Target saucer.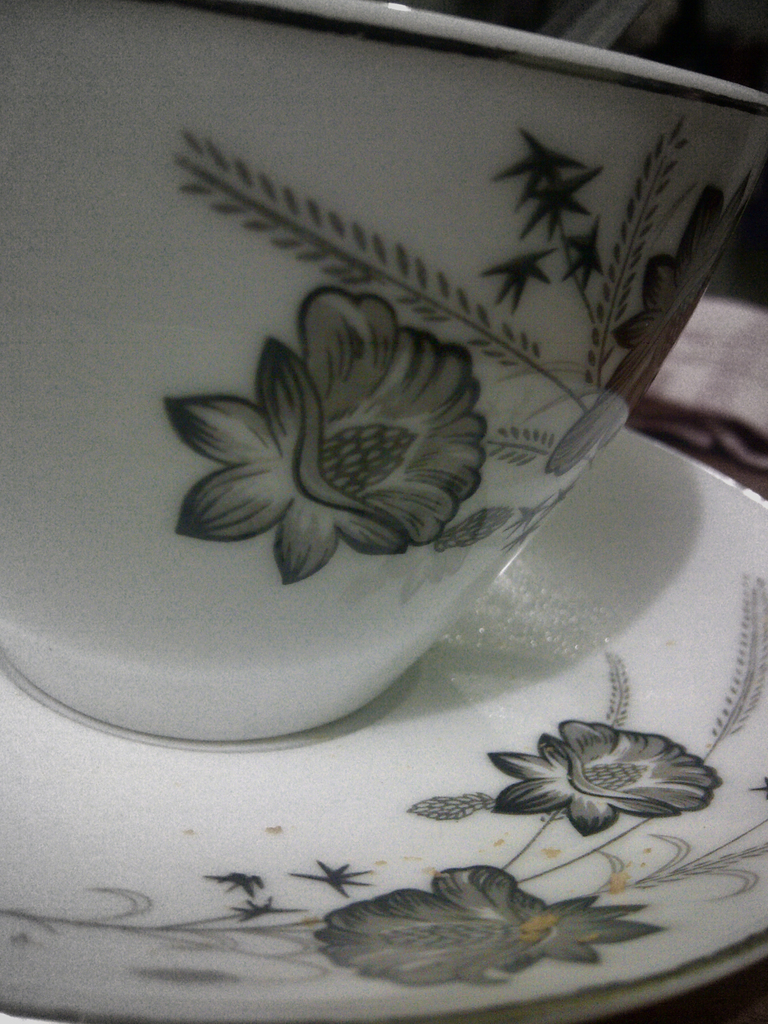
Target region: left=0, top=431, right=767, bottom=1023.
